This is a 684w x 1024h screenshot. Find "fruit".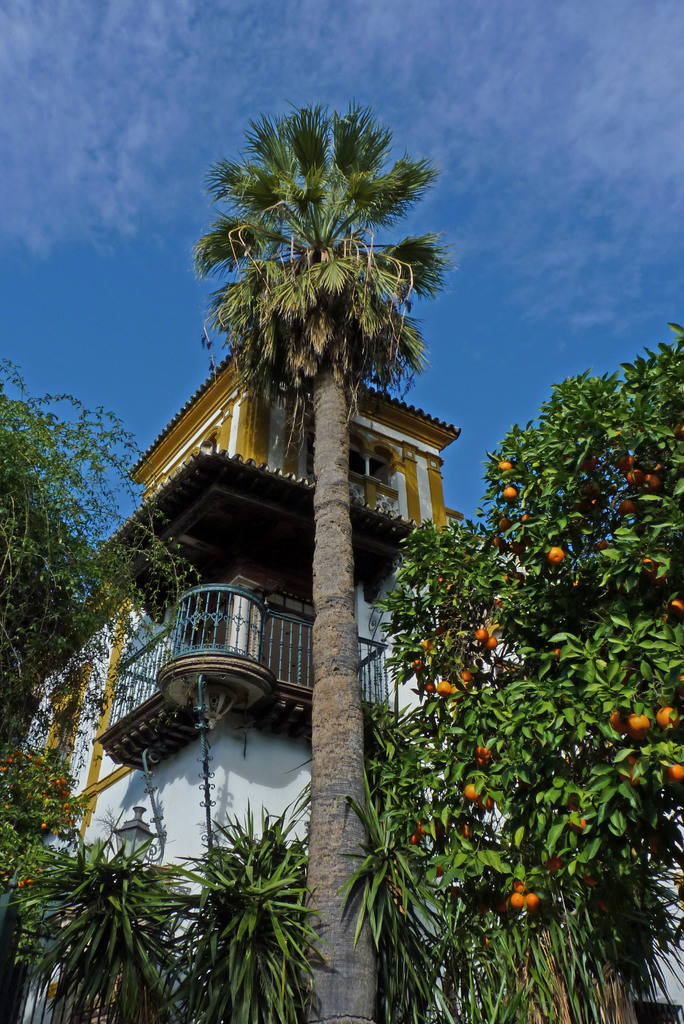
Bounding box: [407, 832, 419, 844].
